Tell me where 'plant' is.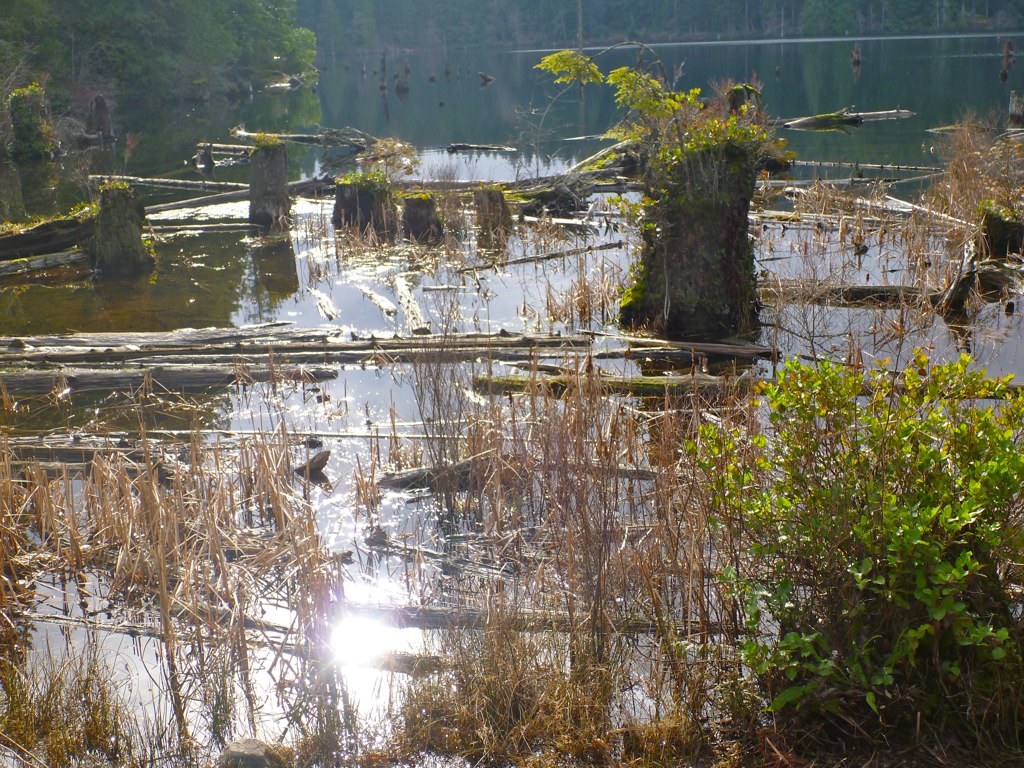
'plant' is at <box>0,0,326,153</box>.
